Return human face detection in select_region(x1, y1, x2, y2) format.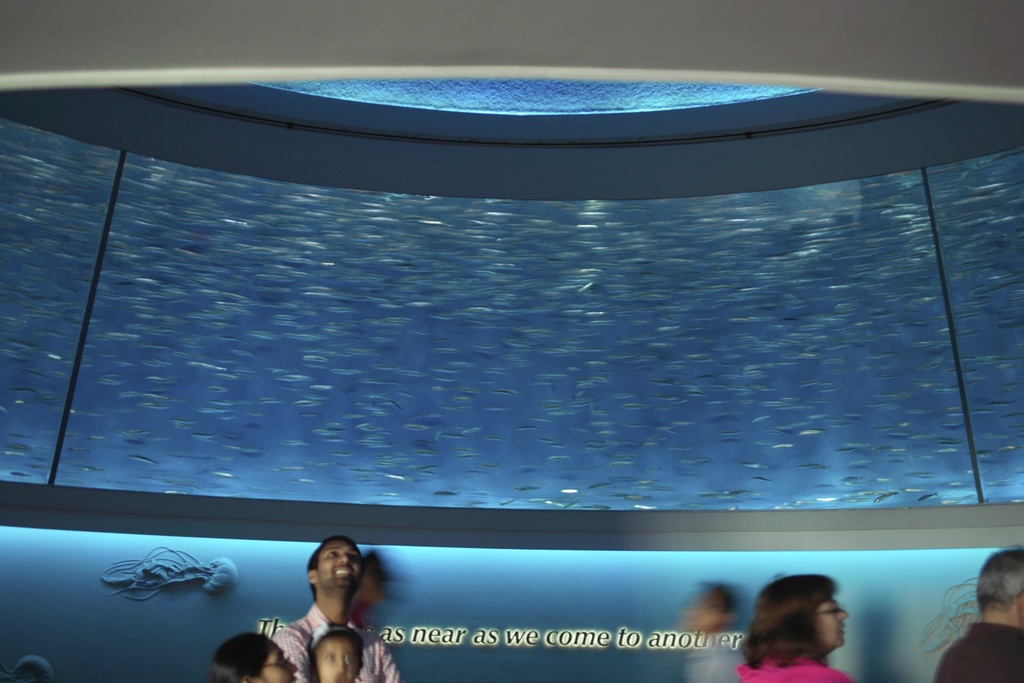
select_region(317, 636, 362, 682).
